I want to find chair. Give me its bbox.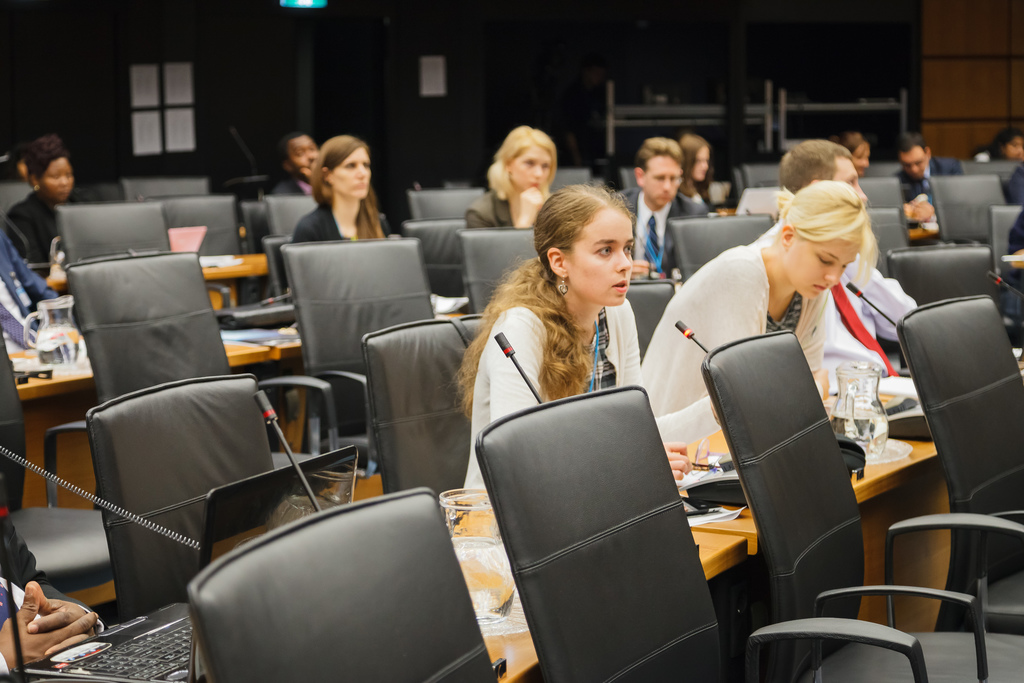
rect(58, 197, 187, 279).
